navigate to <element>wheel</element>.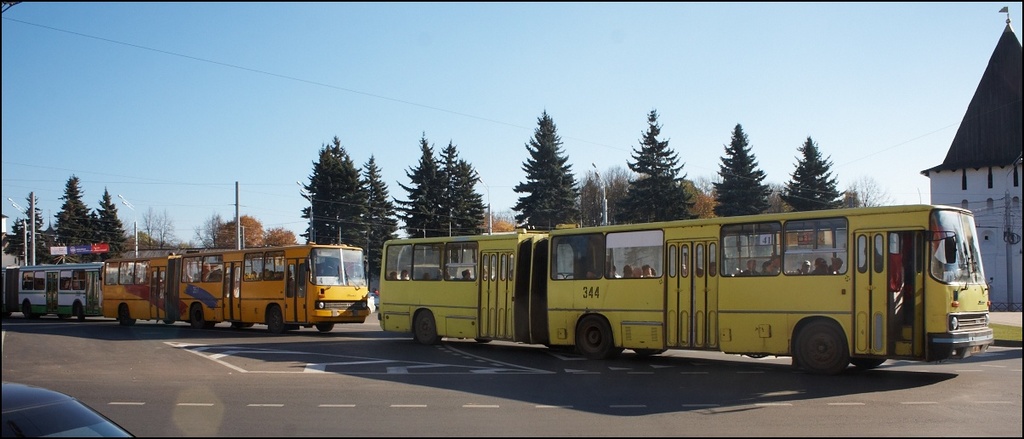
Navigation target: select_region(797, 327, 862, 380).
